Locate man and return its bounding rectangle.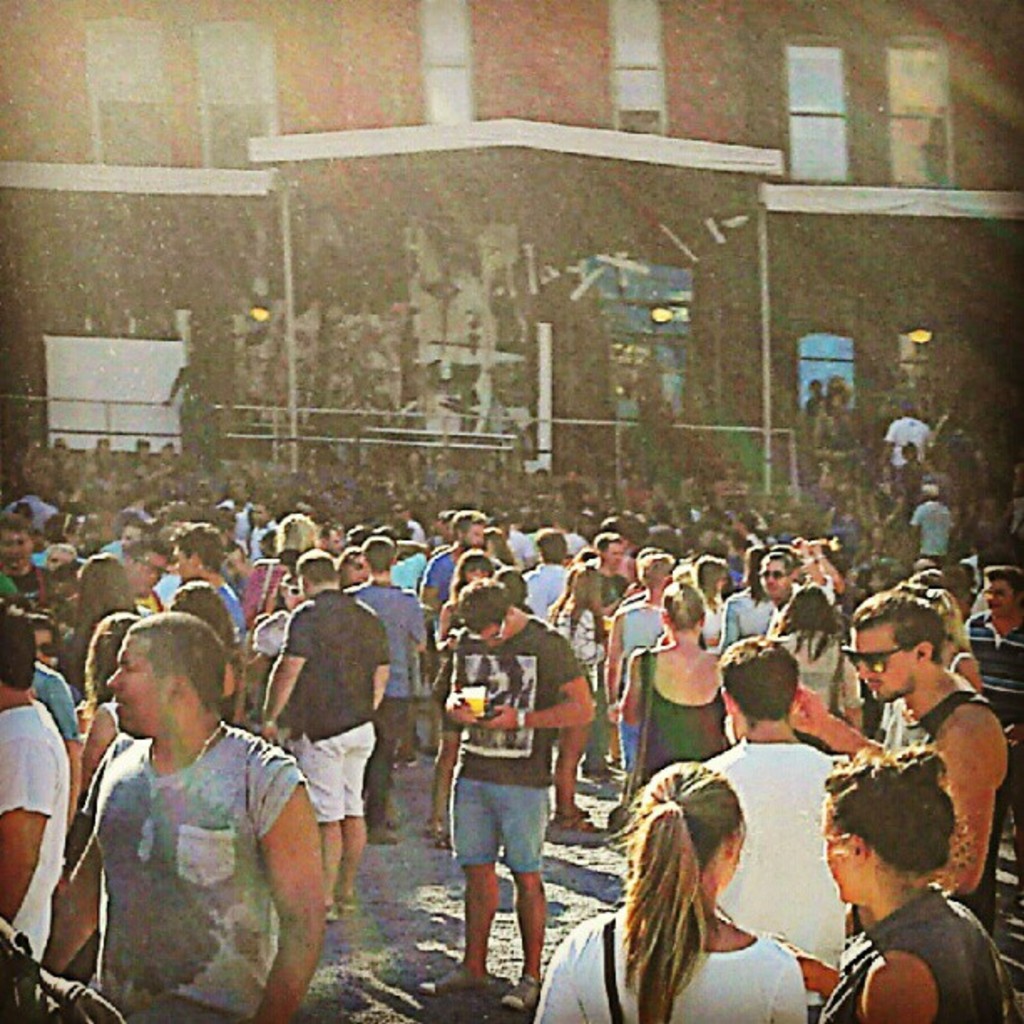
Rect(0, 597, 69, 969).
